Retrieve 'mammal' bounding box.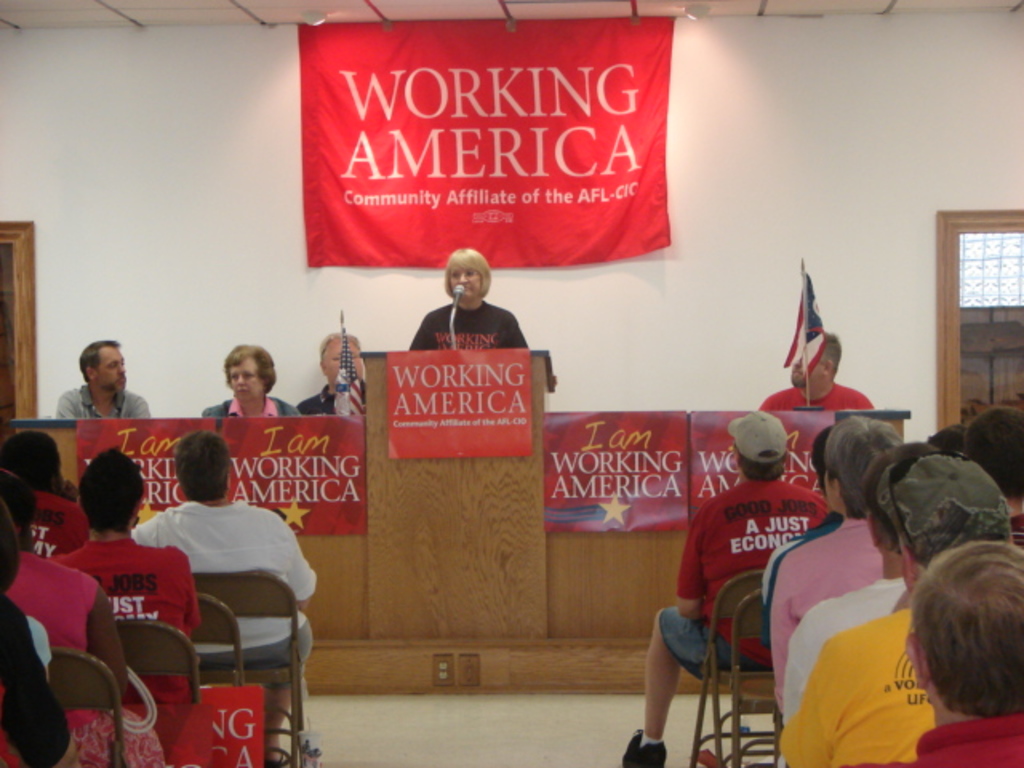
Bounding box: (left=773, top=424, right=848, bottom=558).
